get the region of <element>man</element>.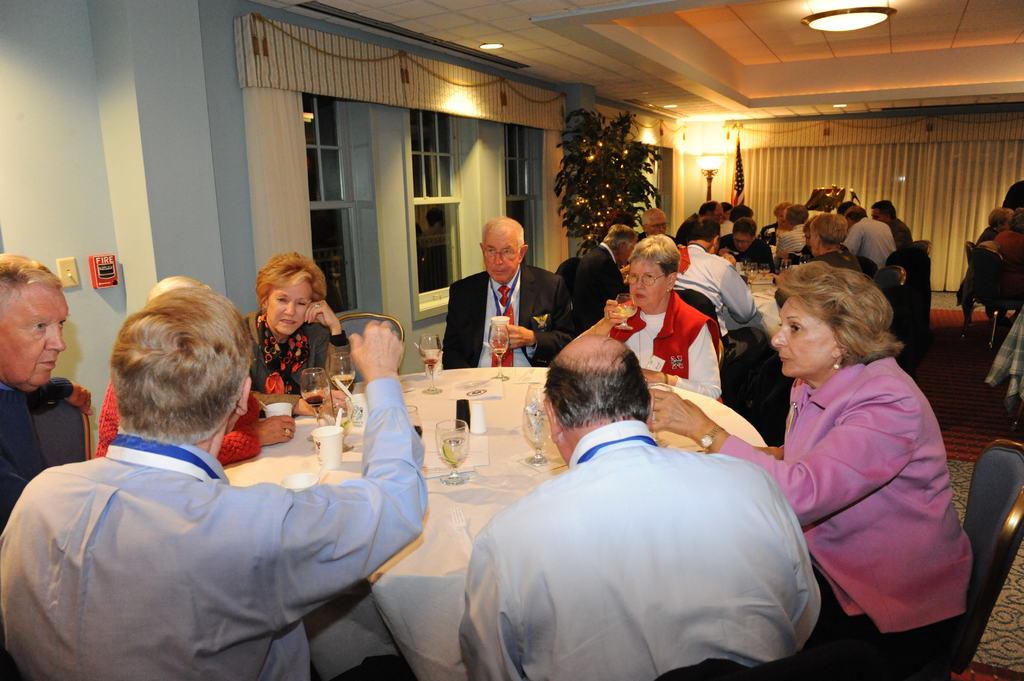
[0, 280, 426, 680].
